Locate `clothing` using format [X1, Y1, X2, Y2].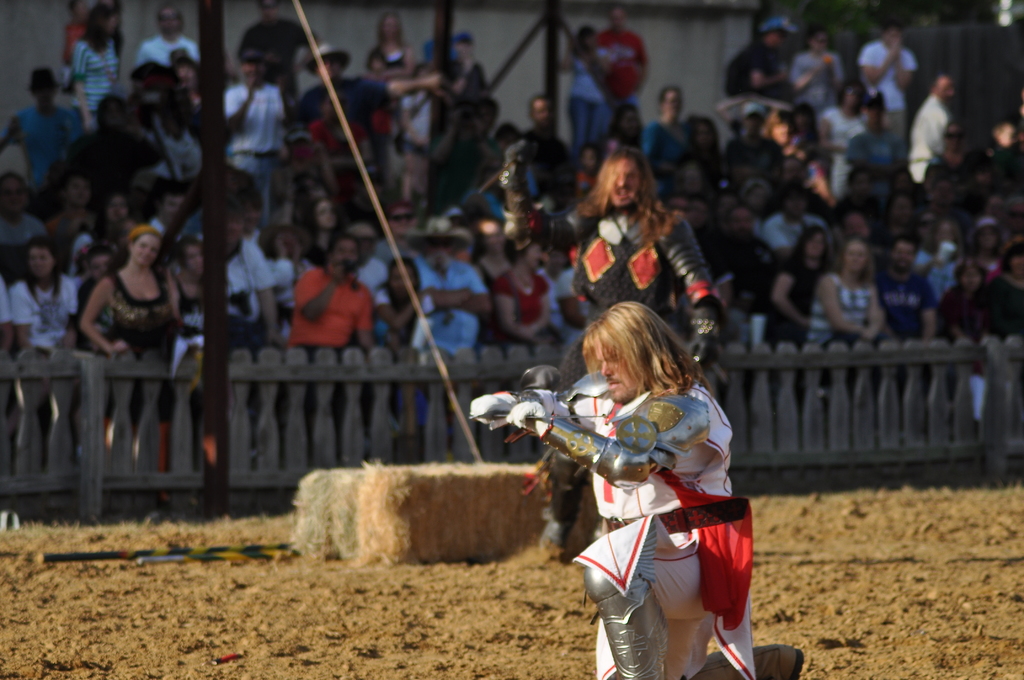
[358, 254, 391, 293].
